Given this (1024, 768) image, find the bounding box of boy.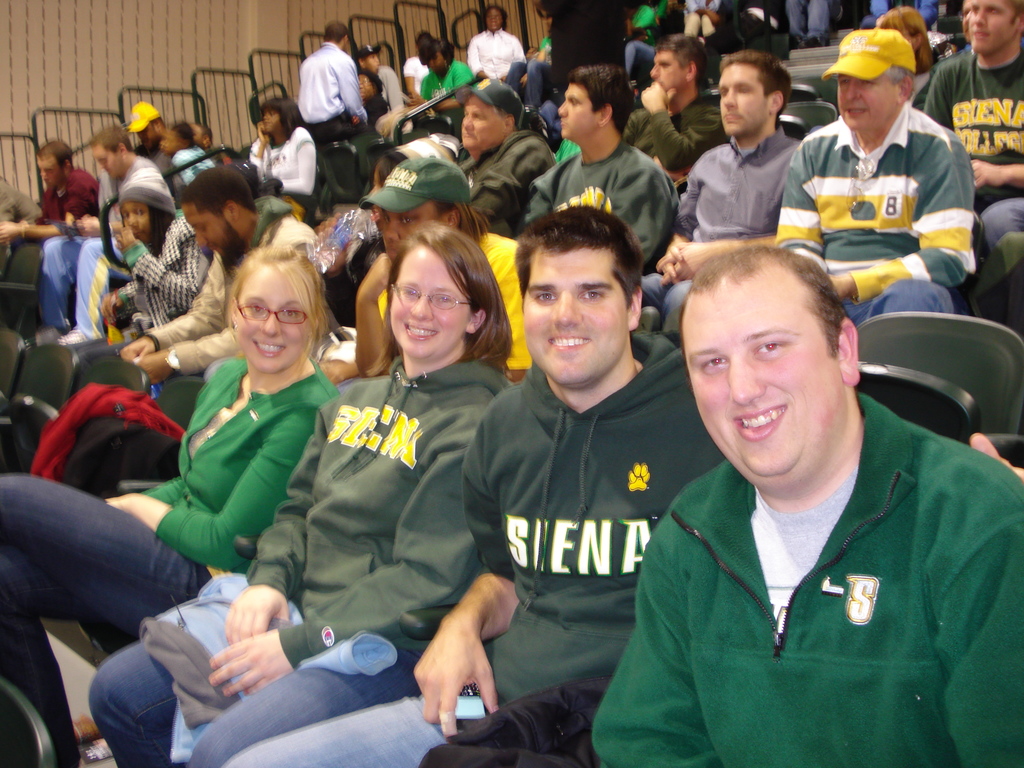
pyautogui.locateOnScreen(533, 67, 685, 265).
